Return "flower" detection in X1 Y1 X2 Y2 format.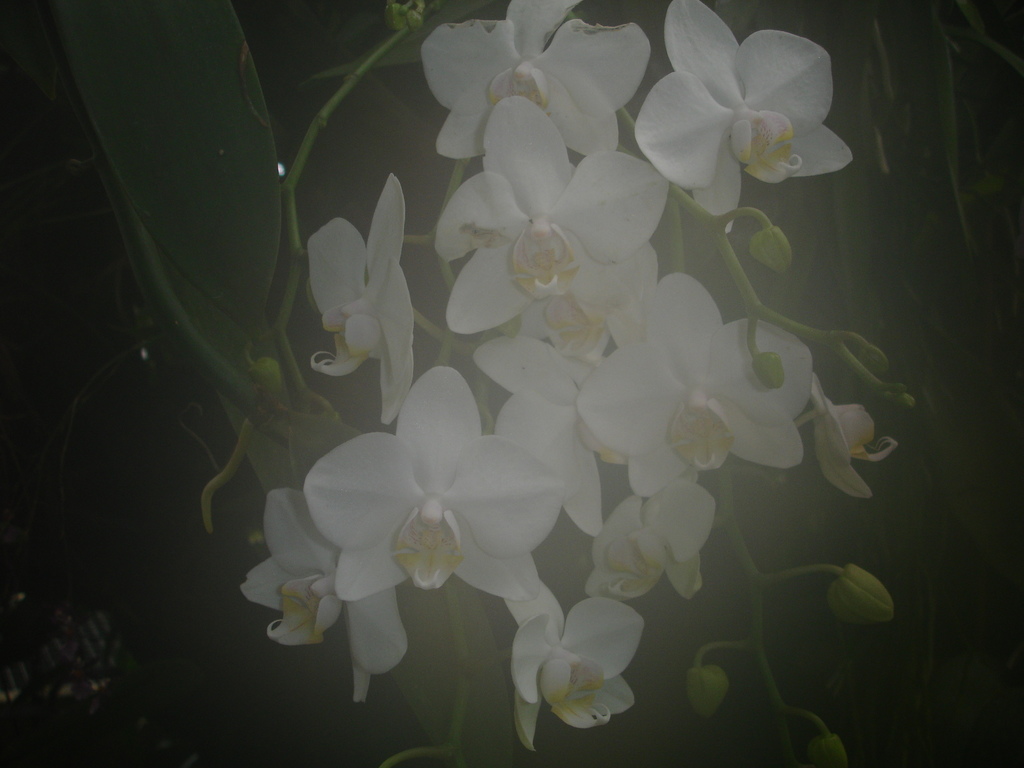
239 492 410 703.
